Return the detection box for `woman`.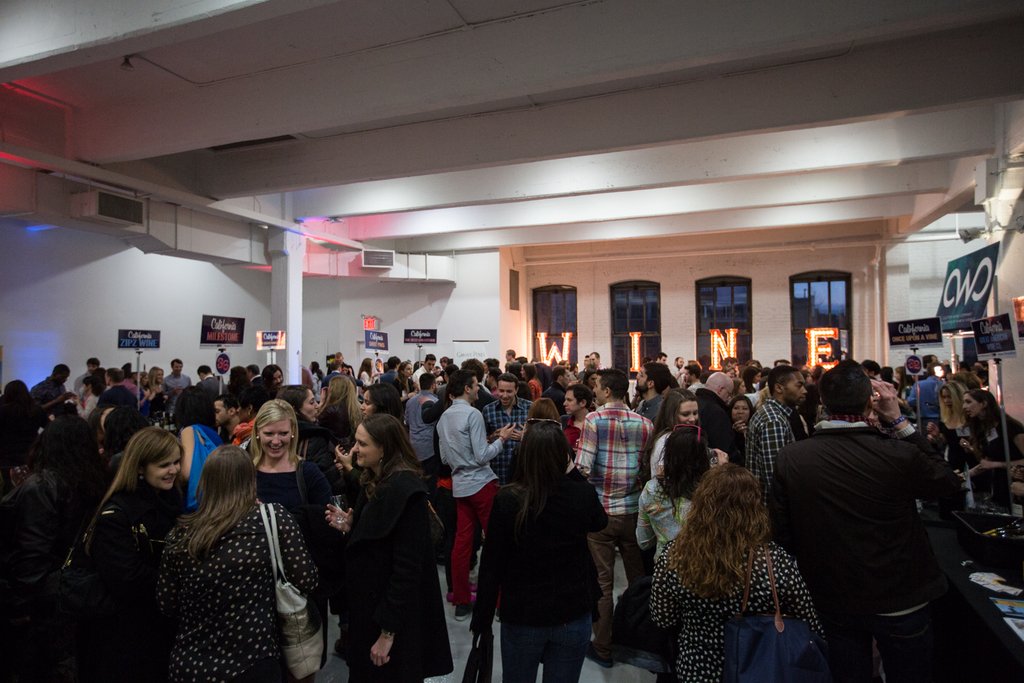
(x1=76, y1=377, x2=107, y2=419).
